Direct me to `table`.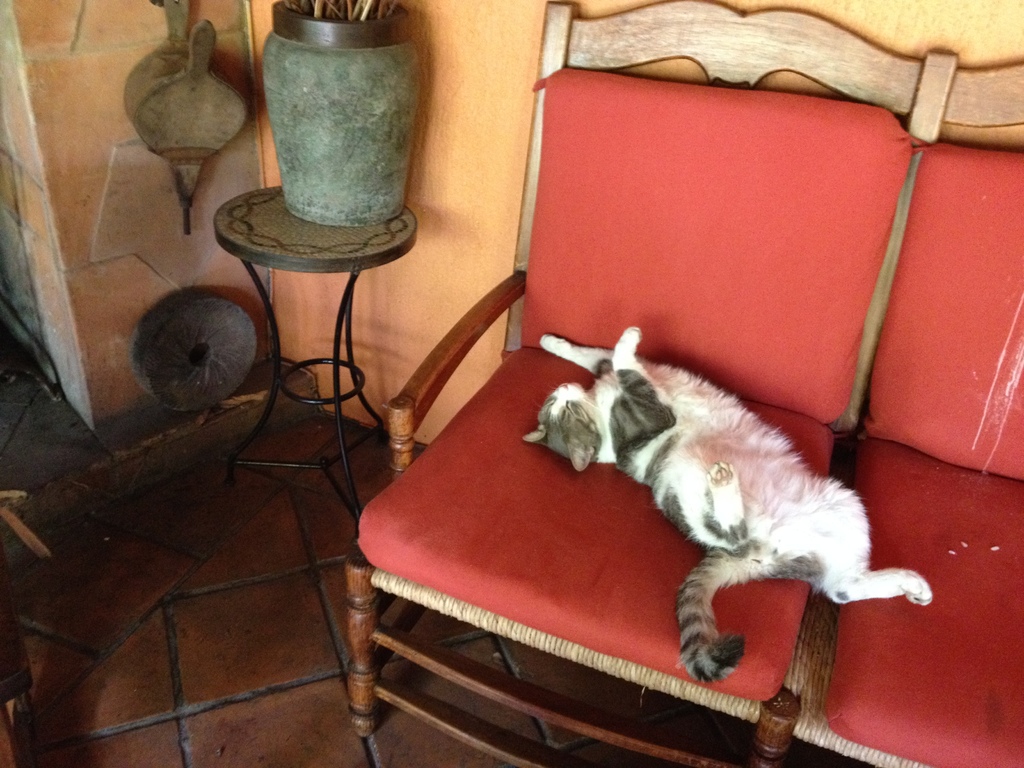
Direction: (207,177,422,512).
